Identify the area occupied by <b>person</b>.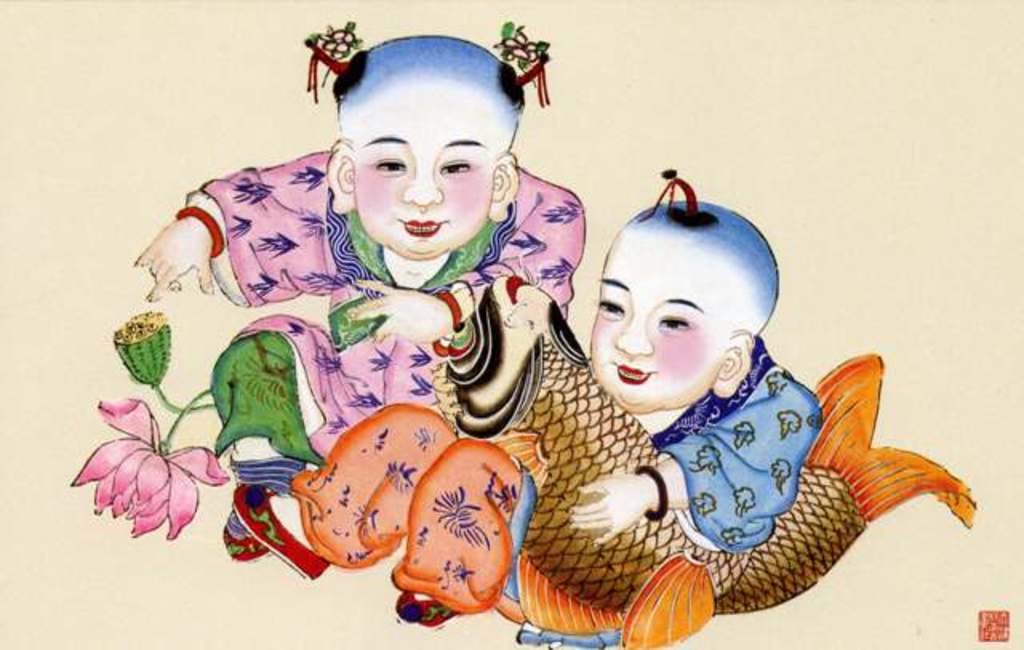
Area: detection(392, 167, 827, 648).
